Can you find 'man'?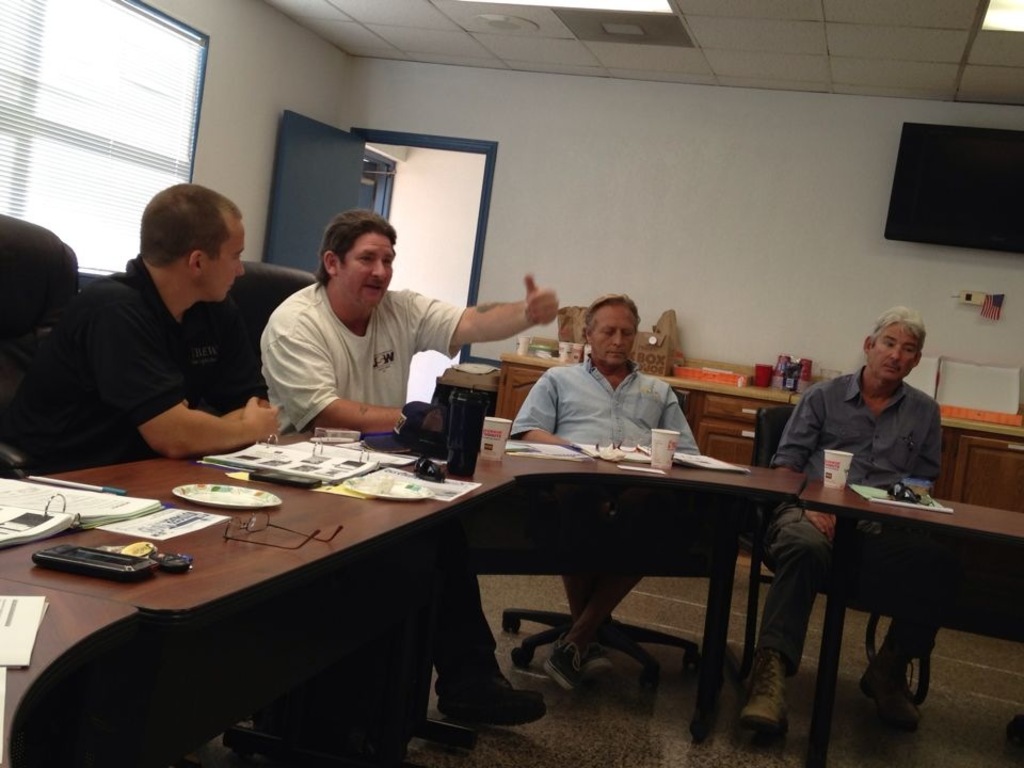
Yes, bounding box: left=13, top=173, right=273, bottom=755.
